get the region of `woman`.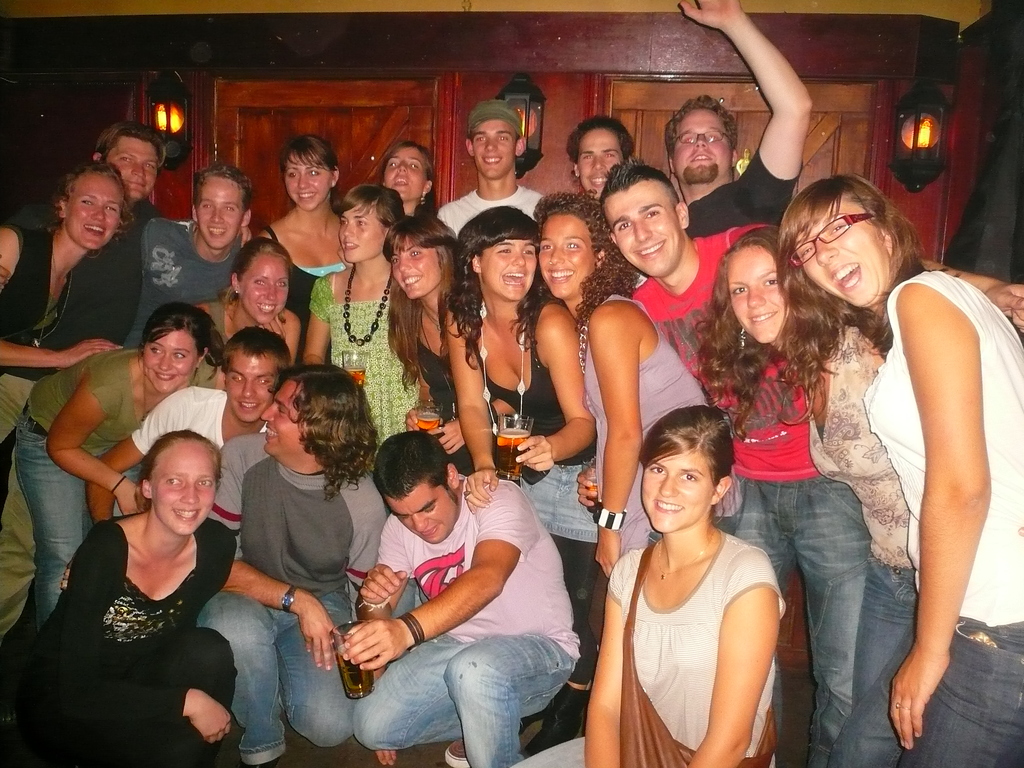
(left=38, top=377, right=265, bottom=756).
